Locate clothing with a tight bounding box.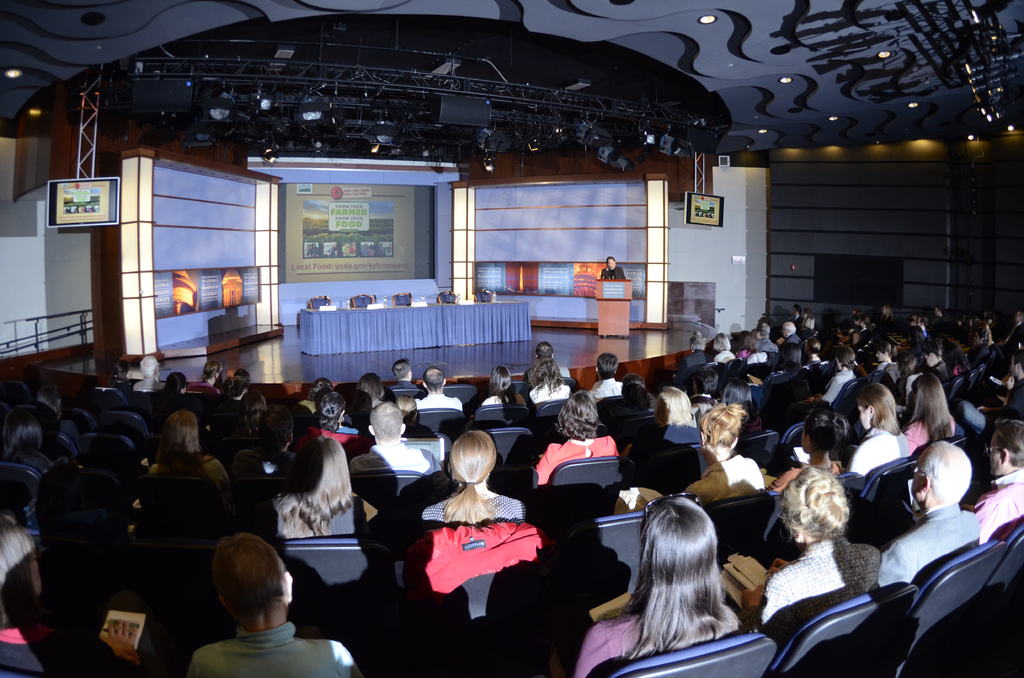
select_region(685, 455, 768, 502).
